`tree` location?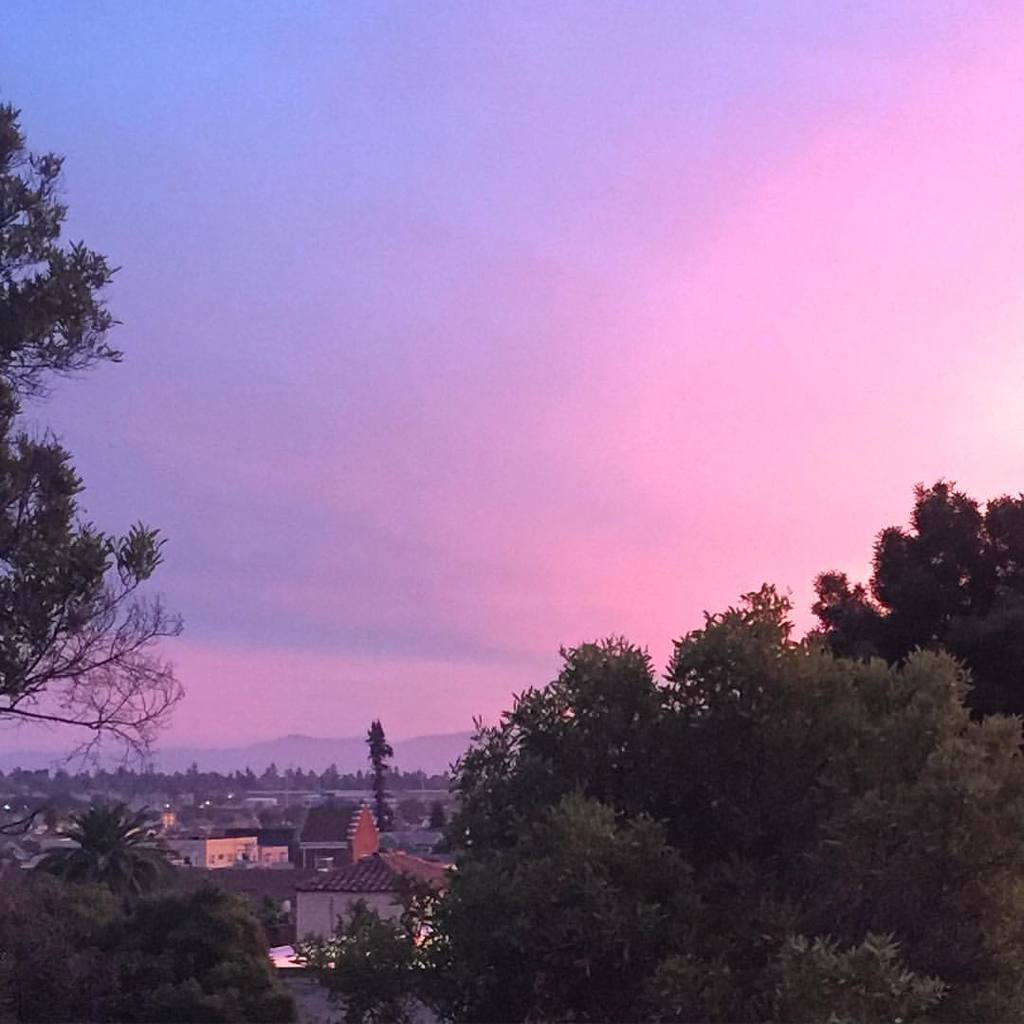
bbox=(447, 708, 523, 855)
